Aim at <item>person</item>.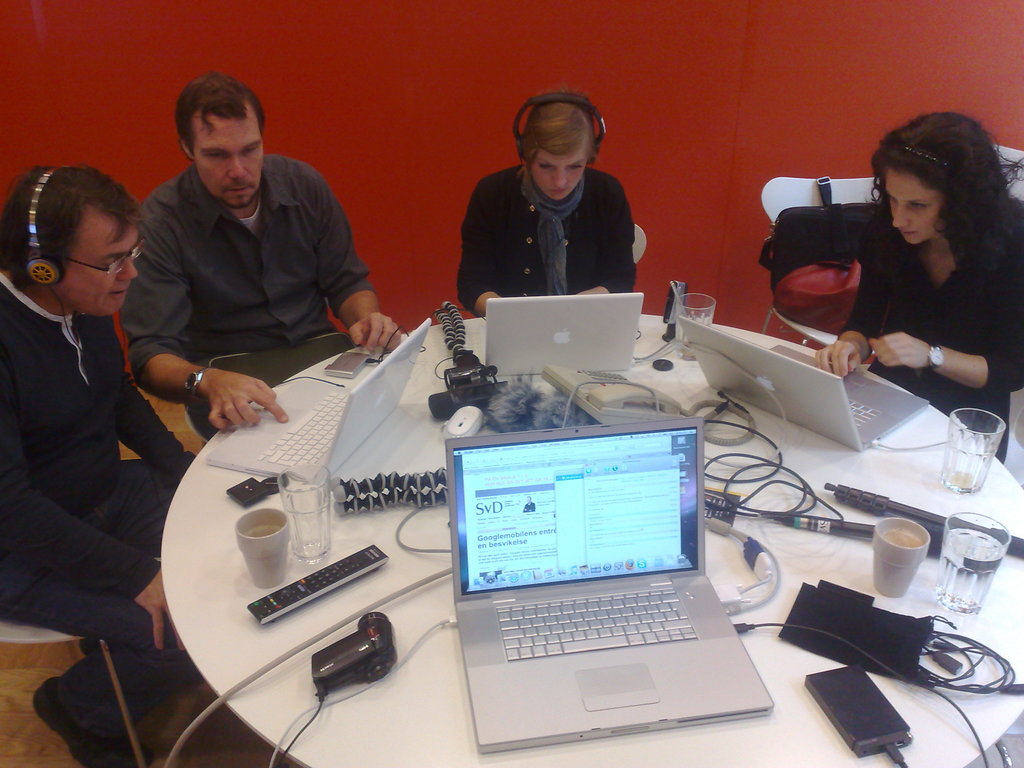
Aimed at {"x1": 0, "y1": 163, "x2": 202, "y2": 766}.
